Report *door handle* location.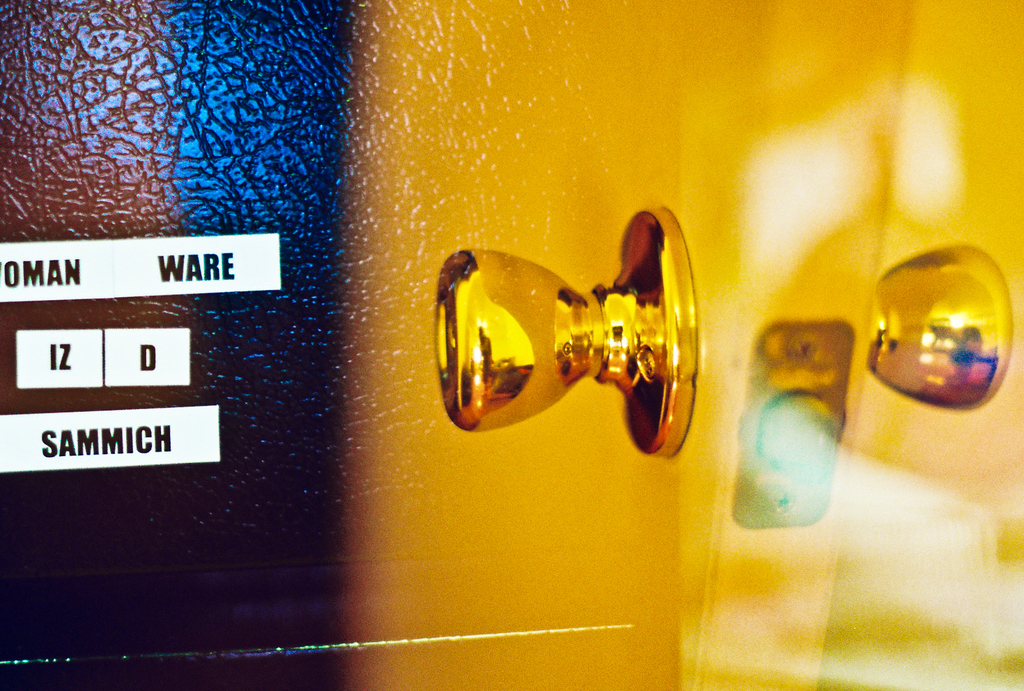
Report: rect(435, 201, 703, 463).
